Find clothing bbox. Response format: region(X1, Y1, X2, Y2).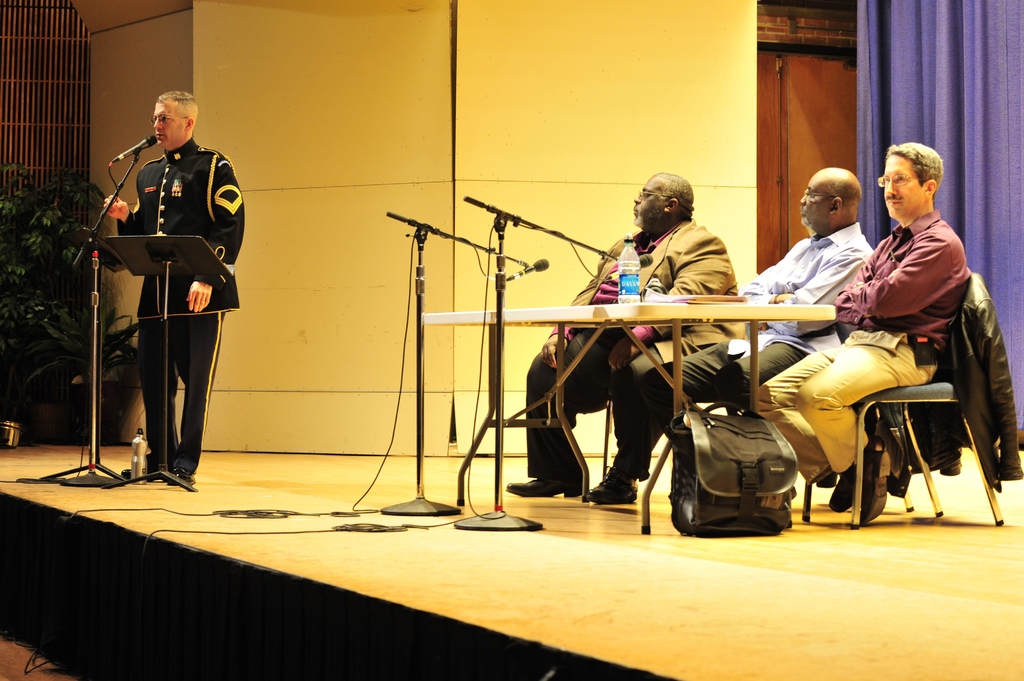
region(756, 209, 973, 488).
